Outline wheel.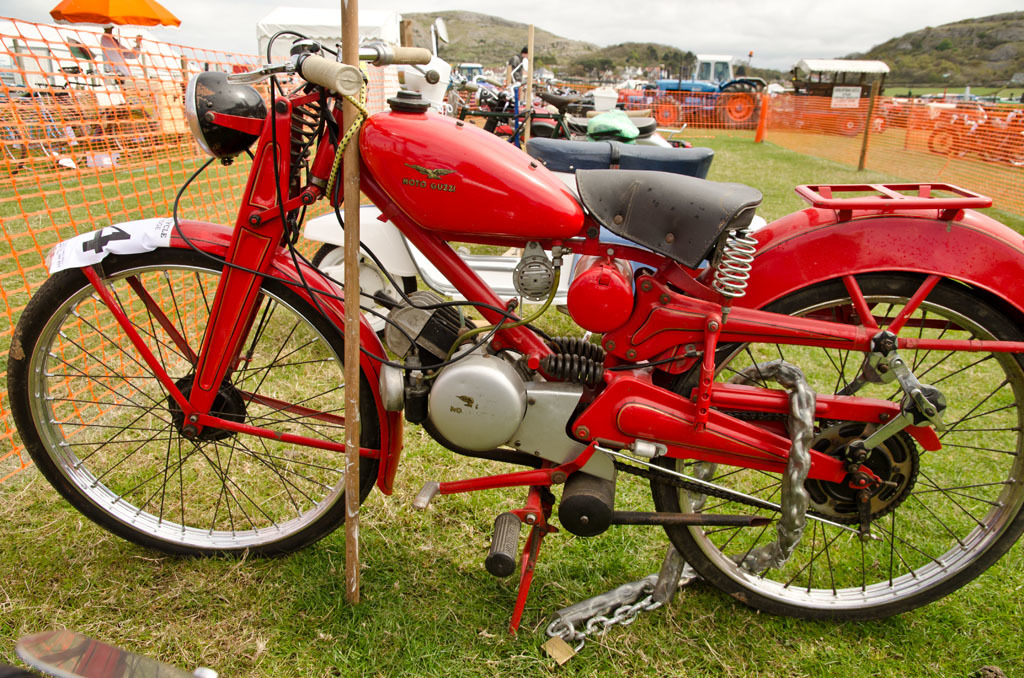
Outline: {"left": 929, "top": 130, "right": 956, "bottom": 152}.
